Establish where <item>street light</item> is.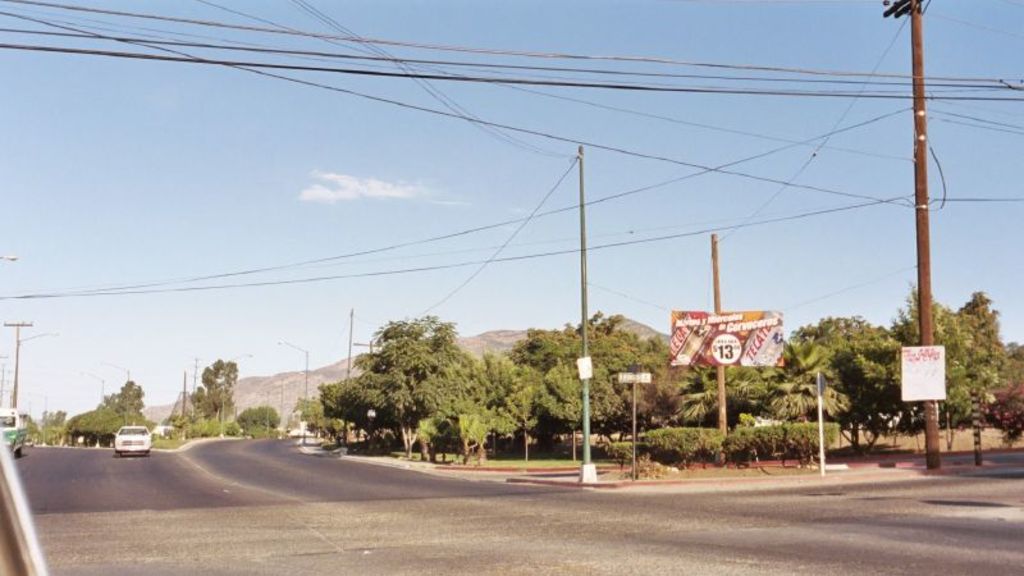
Established at pyautogui.locateOnScreen(90, 369, 106, 444).
